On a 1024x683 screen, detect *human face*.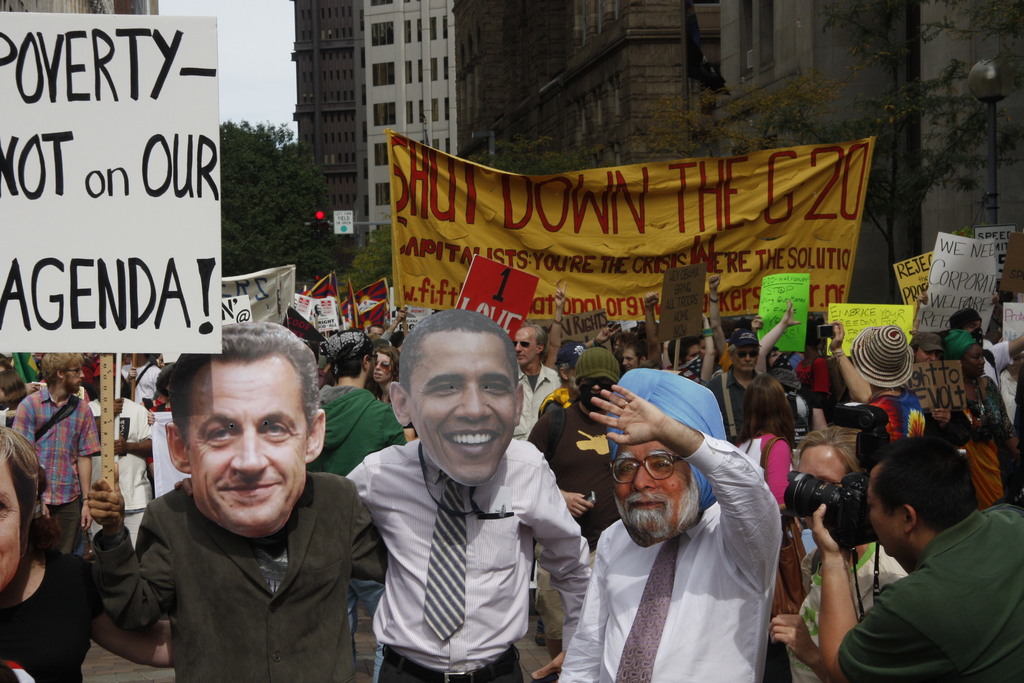
region(374, 353, 394, 384).
